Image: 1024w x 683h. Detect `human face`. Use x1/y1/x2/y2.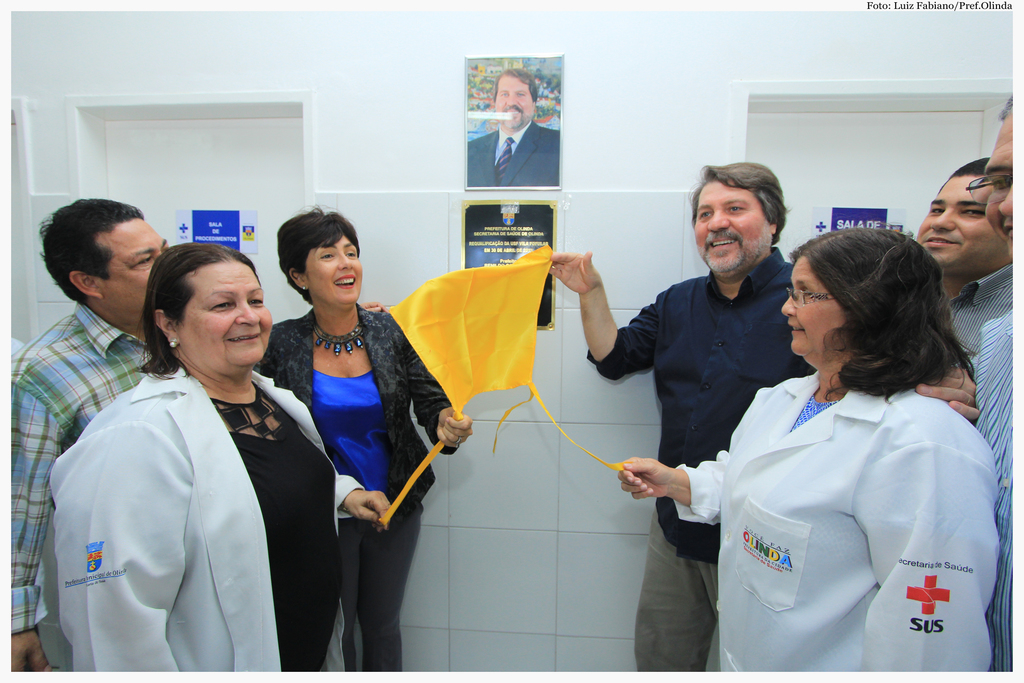
306/235/364/311.
